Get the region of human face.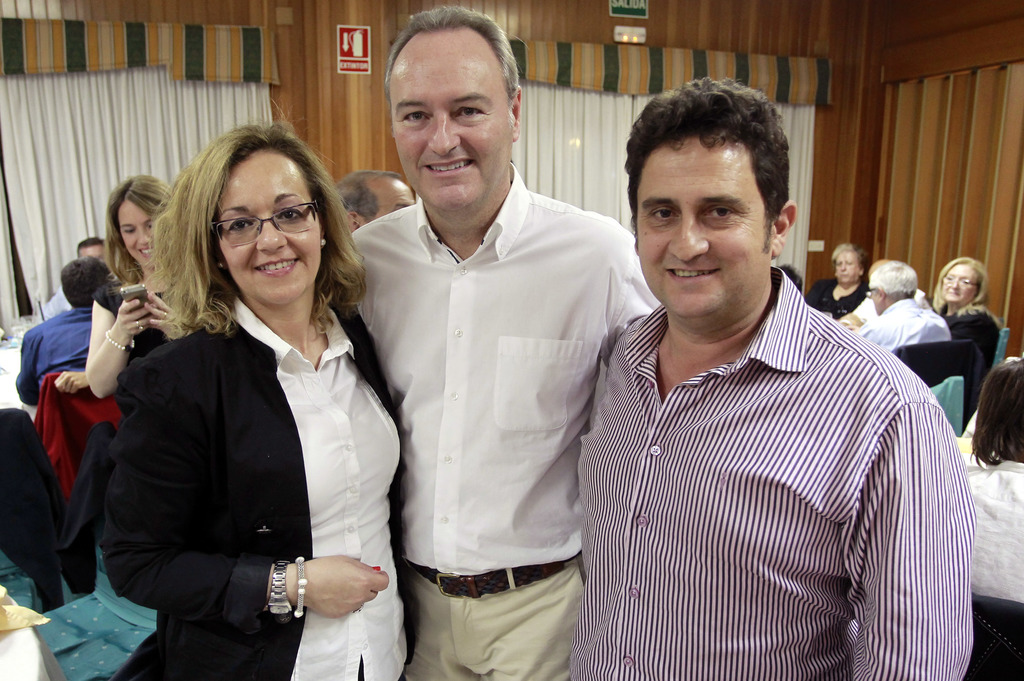
box(79, 246, 106, 262).
